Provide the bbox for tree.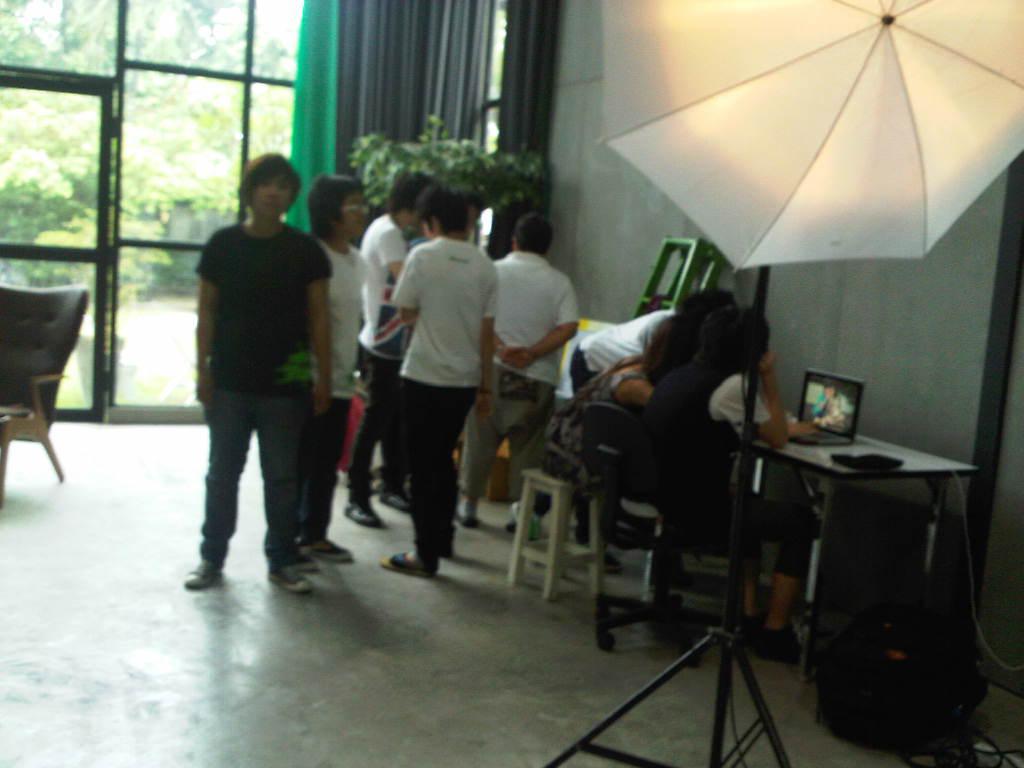
0,0,298,348.
